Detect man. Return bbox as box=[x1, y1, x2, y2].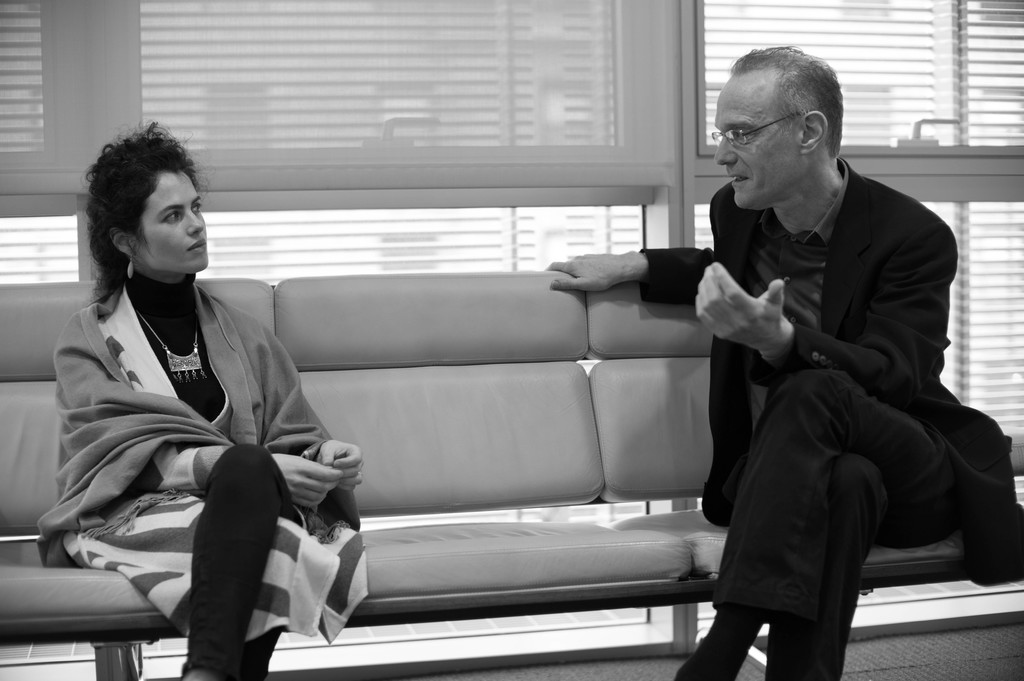
box=[664, 57, 990, 680].
